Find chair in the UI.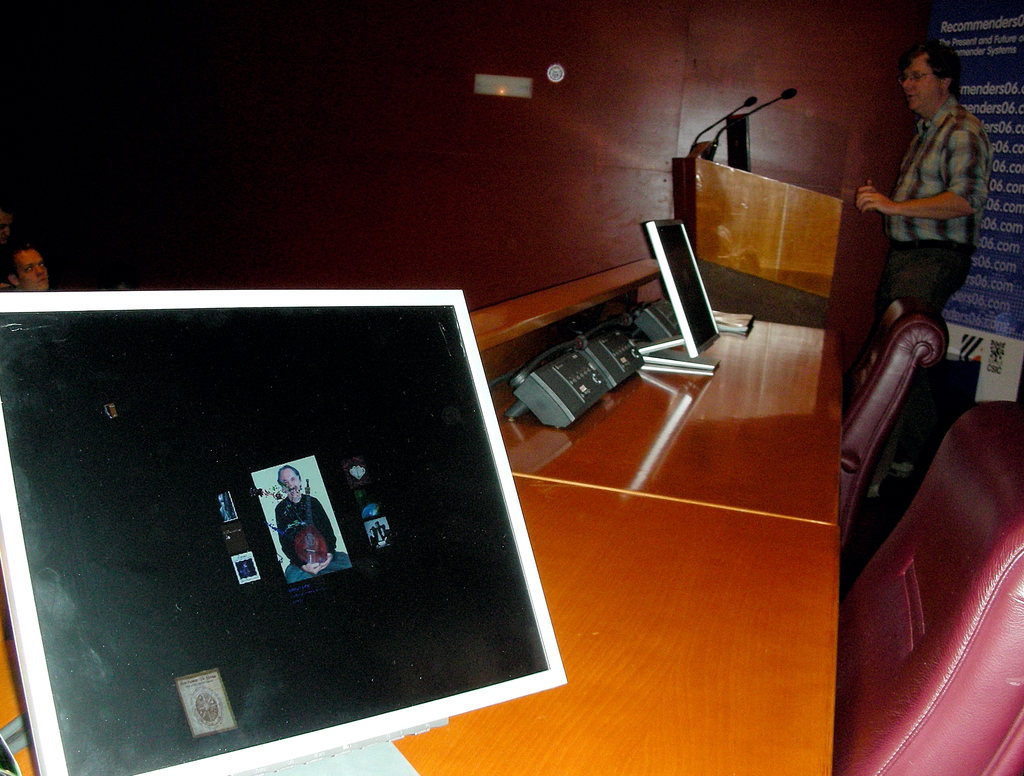
UI element at (831,394,1023,775).
